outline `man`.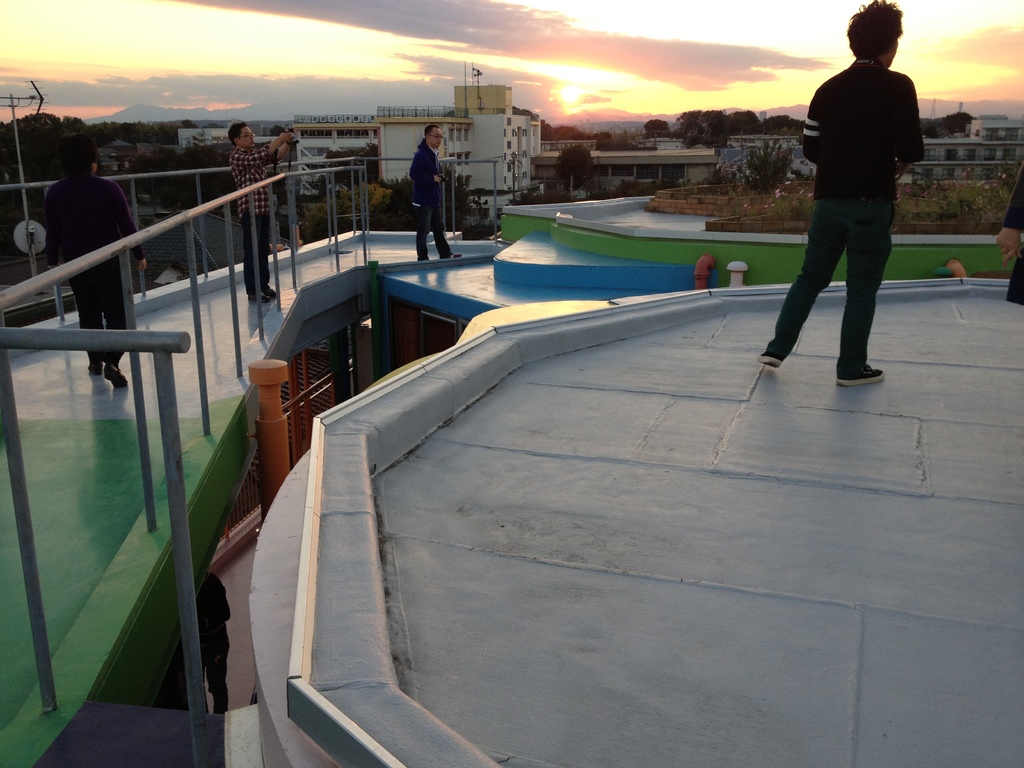
Outline: 226,124,294,303.
